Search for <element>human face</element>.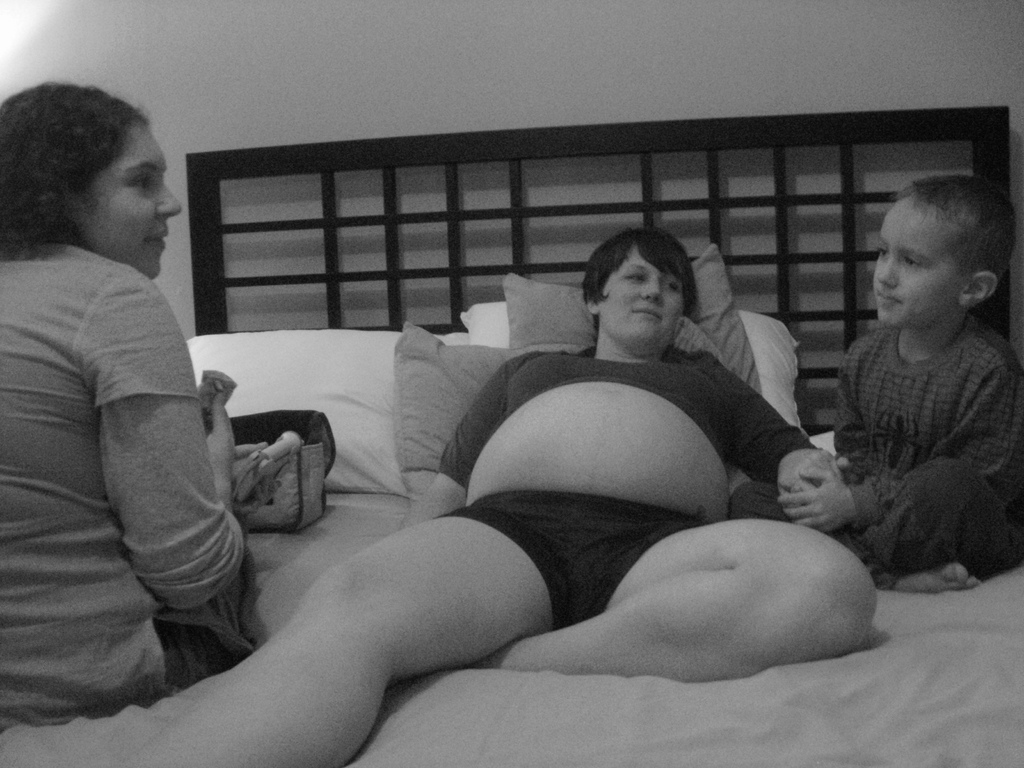
Found at bbox=[602, 246, 683, 343].
